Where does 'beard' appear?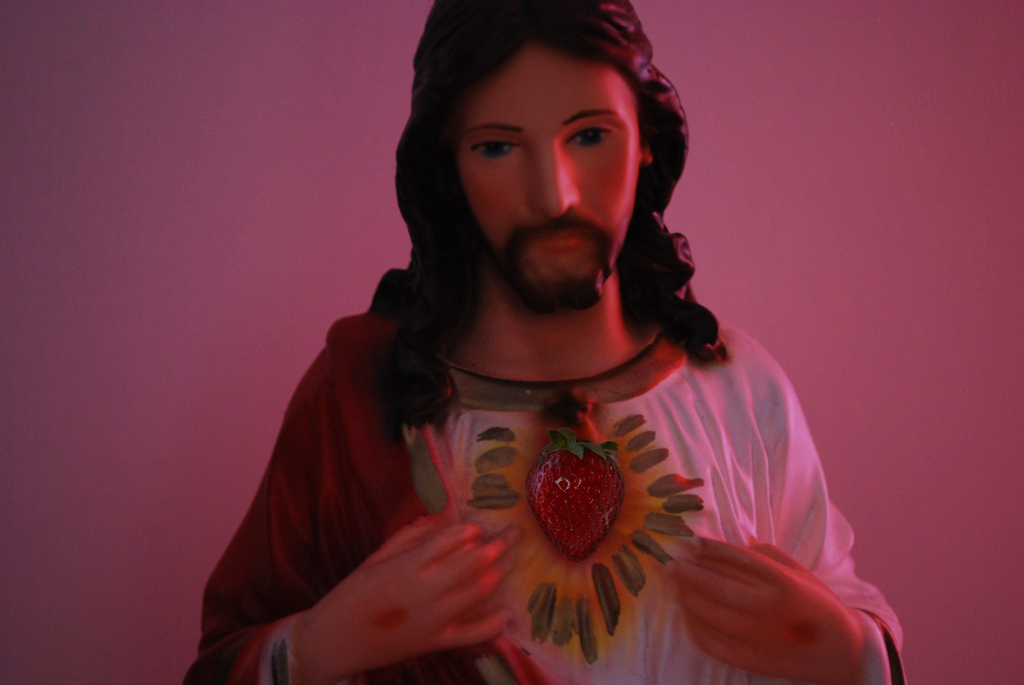
Appears at locate(509, 264, 605, 319).
